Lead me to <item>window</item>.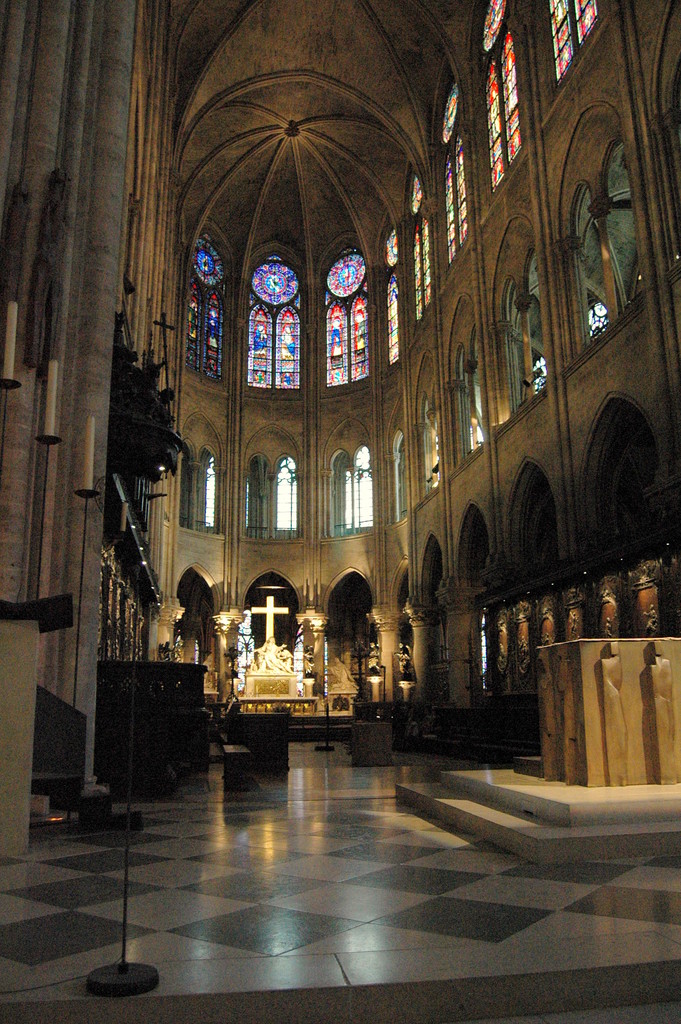
Lead to (334, 458, 356, 520).
